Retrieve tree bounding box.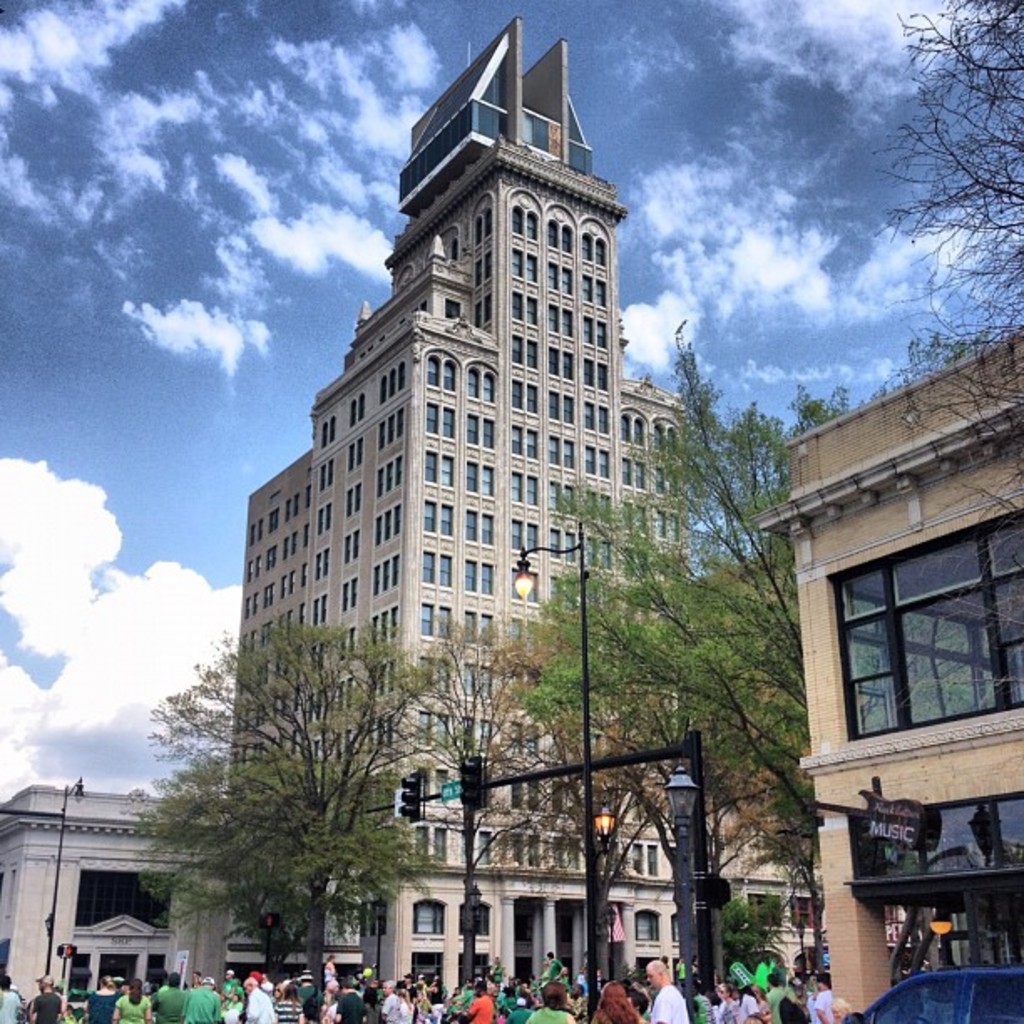
Bounding box: Rect(117, 621, 497, 987).
